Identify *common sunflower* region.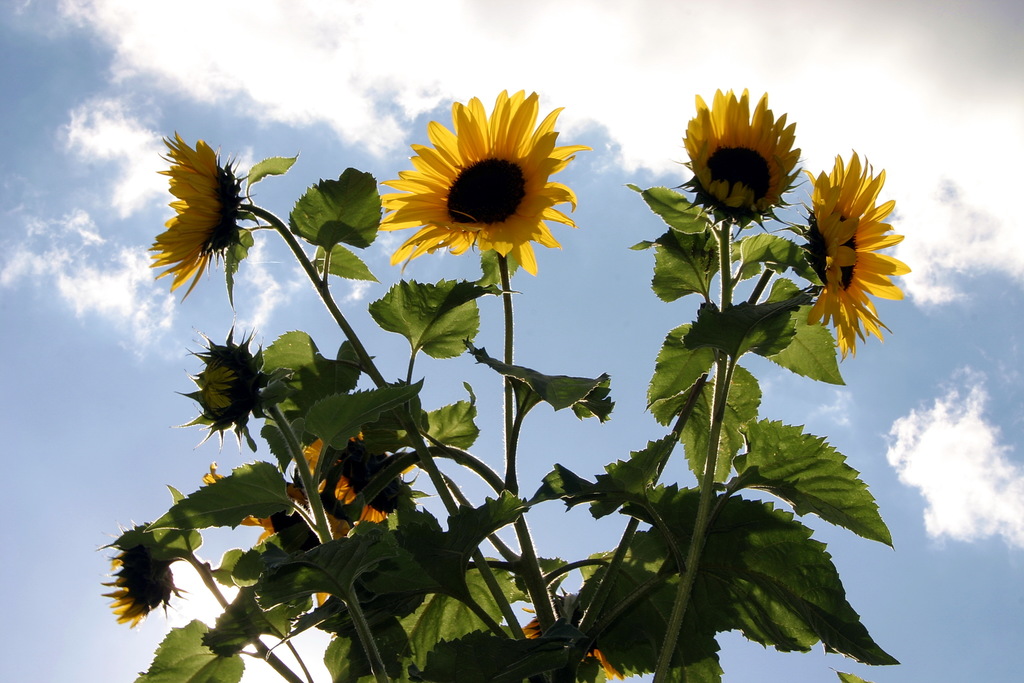
Region: left=369, top=89, right=593, bottom=276.
